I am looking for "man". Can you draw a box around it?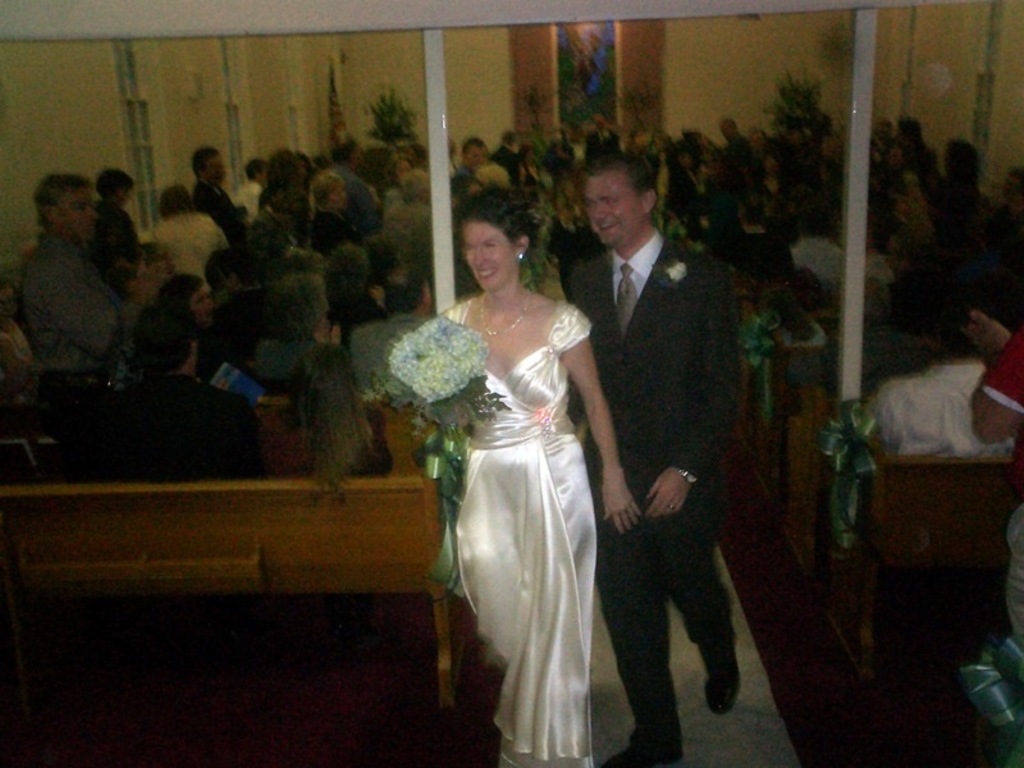
Sure, the bounding box is [572,99,756,764].
